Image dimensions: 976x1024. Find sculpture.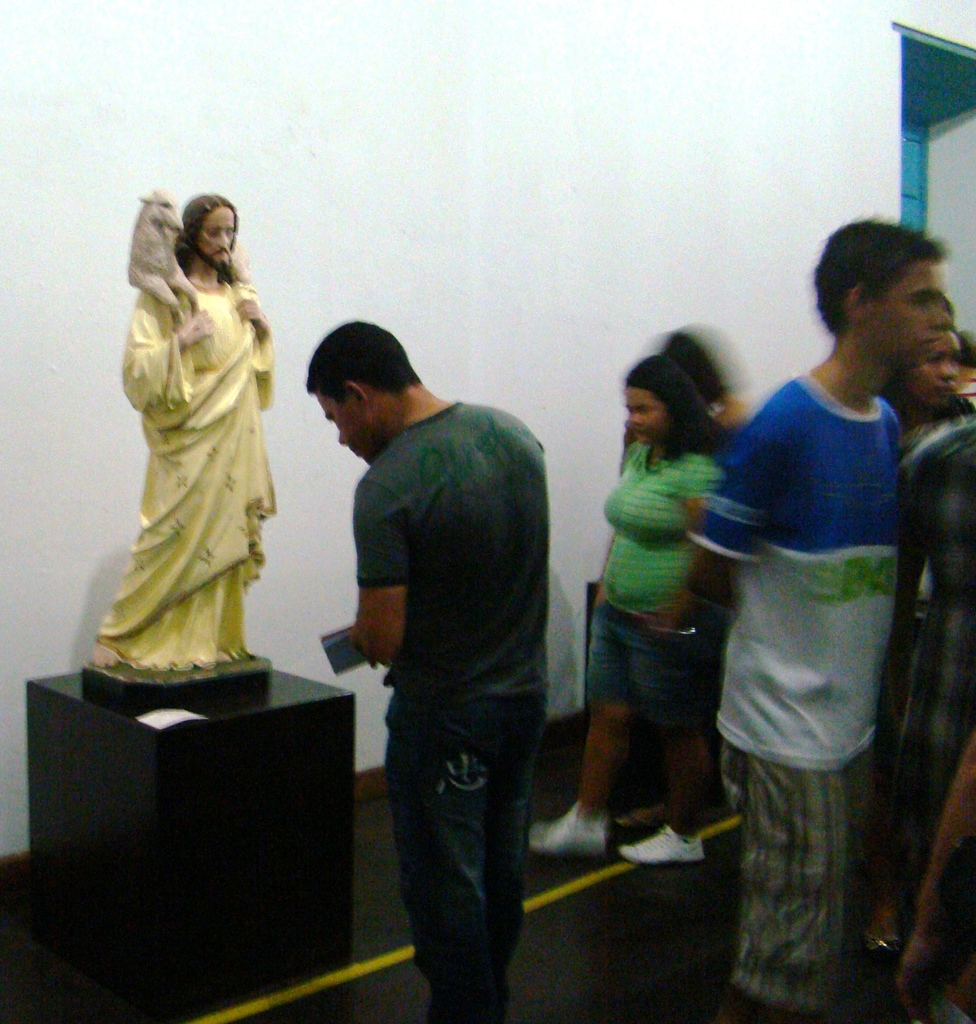
95/177/291/719.
